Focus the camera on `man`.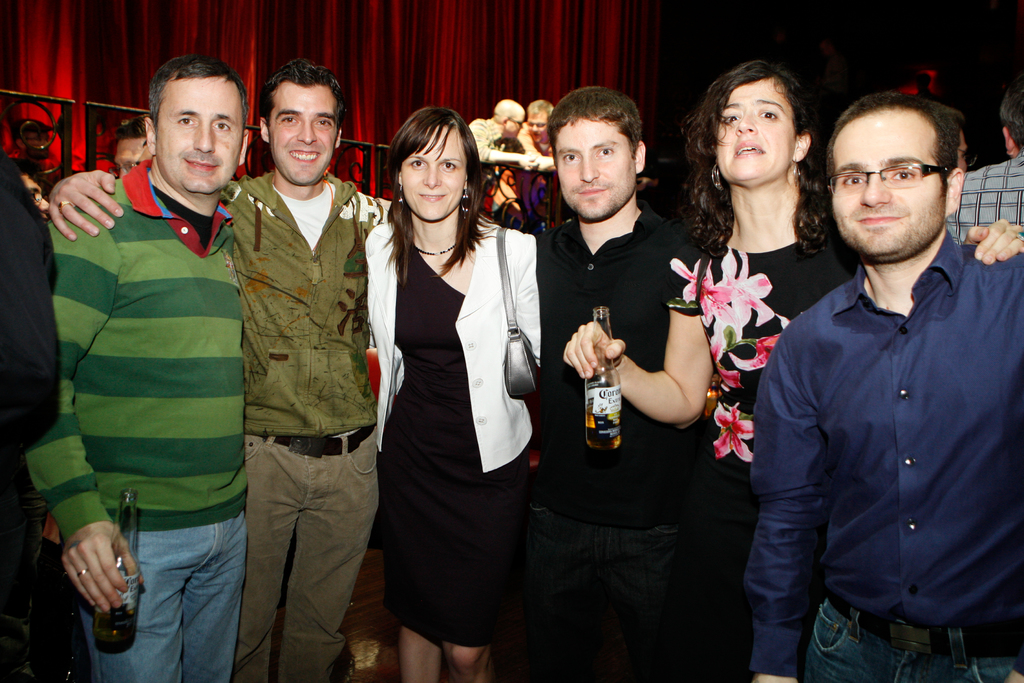
Focus region: crop(460, 94, 535, 168).
